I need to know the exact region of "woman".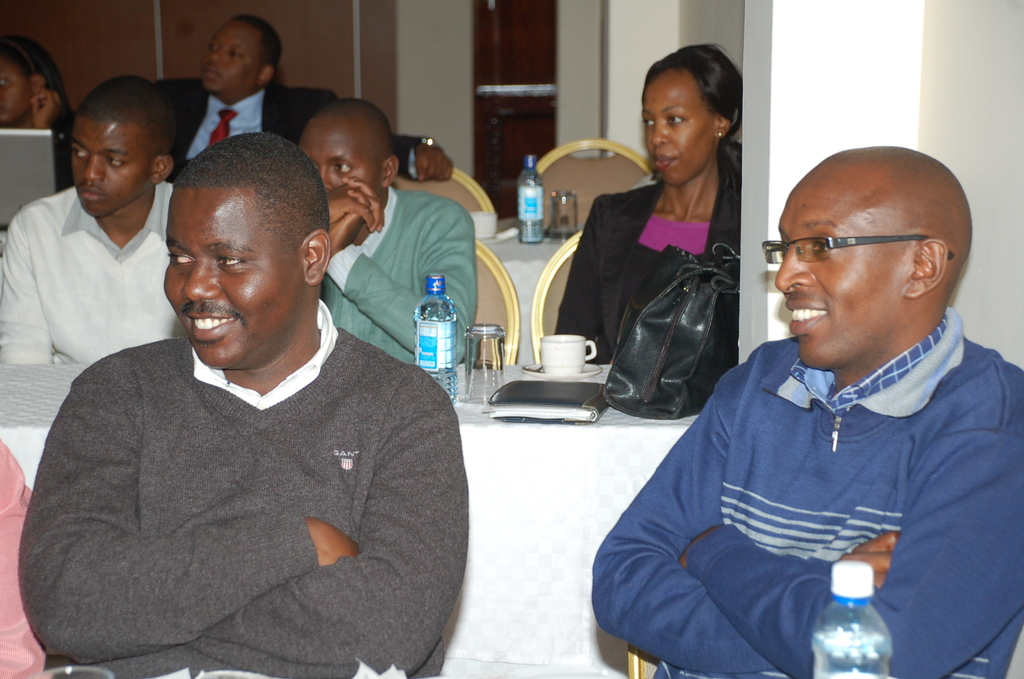
Region: [569, 68, 766, 433].
